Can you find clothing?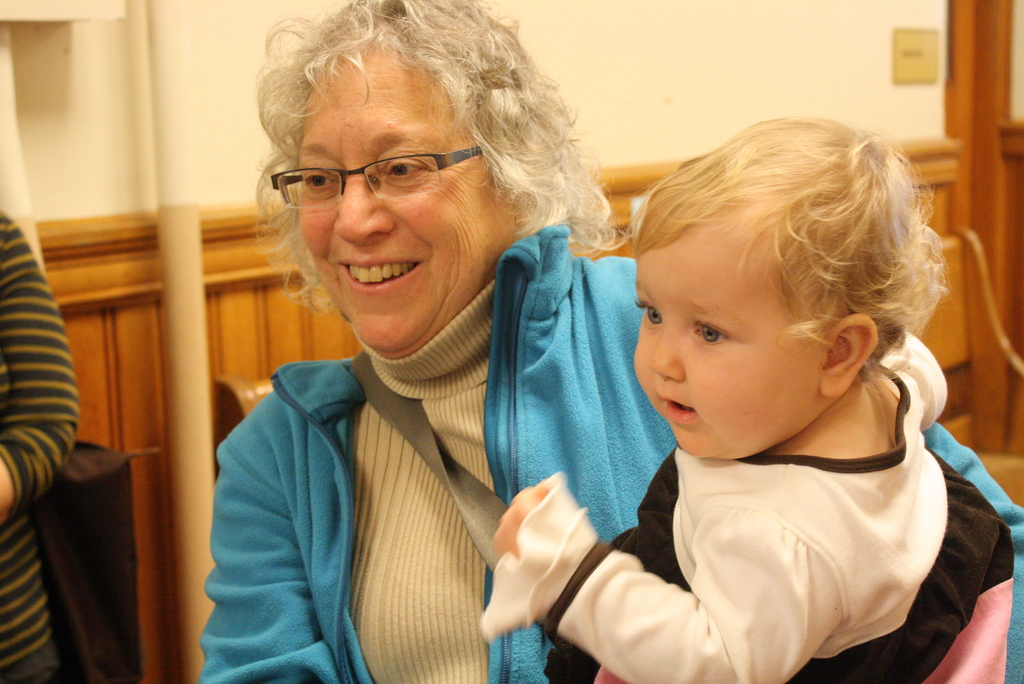
Yes, bounding box: 0/209/74/683.
